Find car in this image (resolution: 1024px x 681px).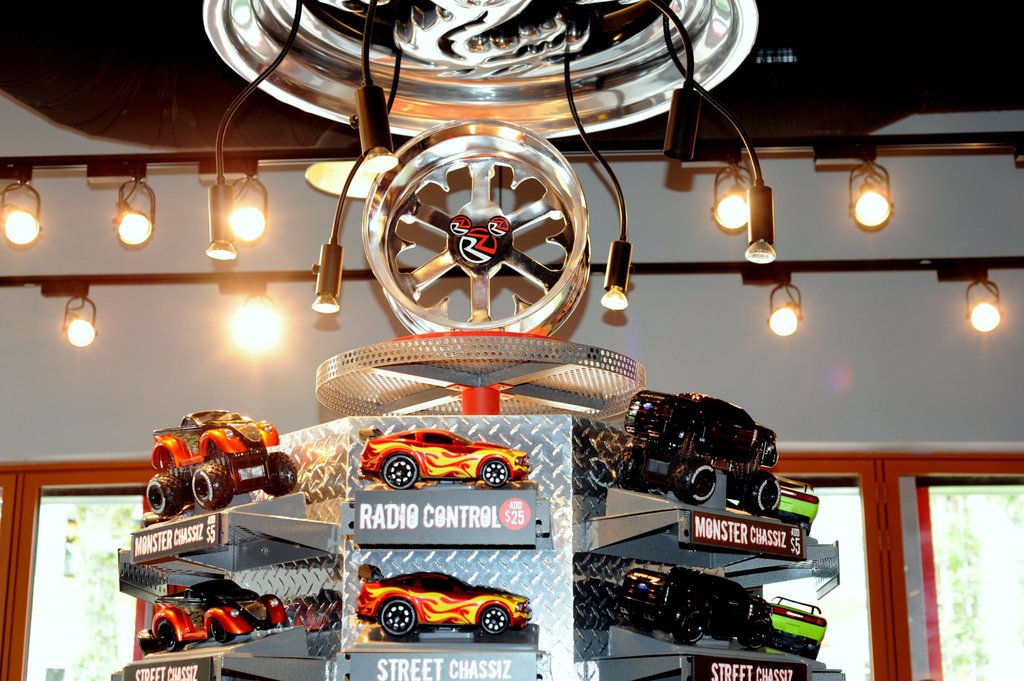
352/568/536/644.
